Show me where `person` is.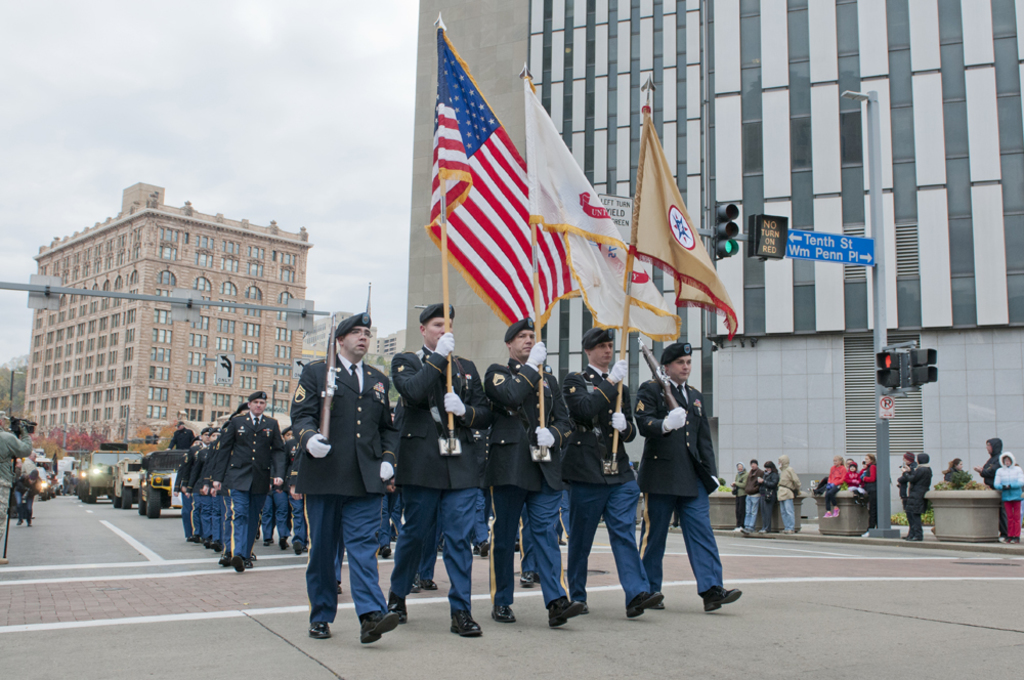
`person` is at box=[170, 421, 197, 454].
